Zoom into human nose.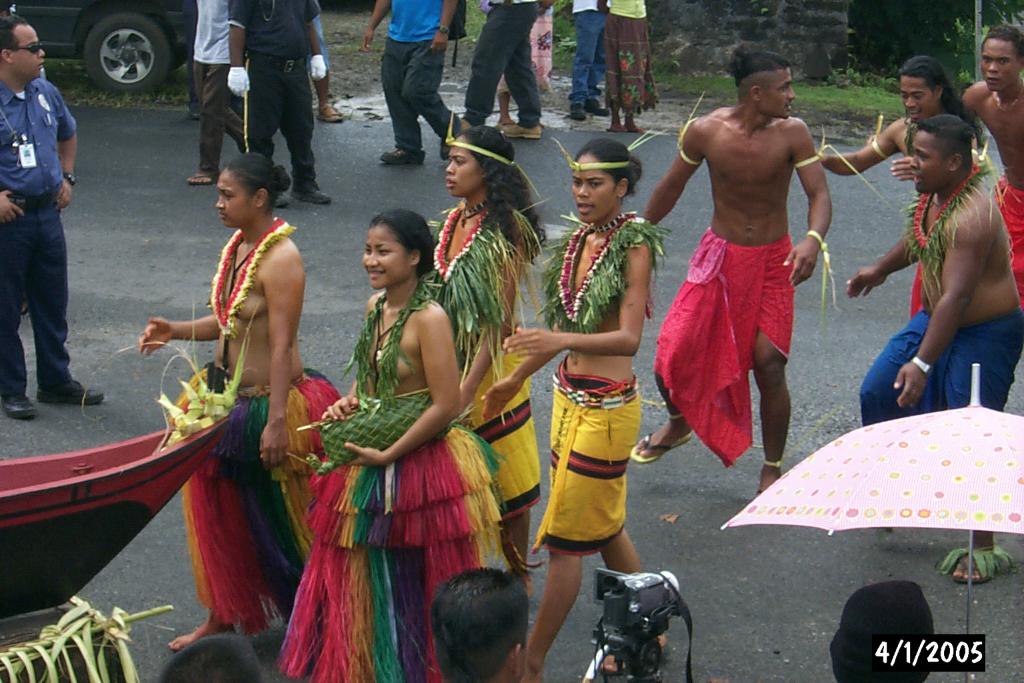
Zoom target: x1=905 y1=96 x2=915 y2=105.
